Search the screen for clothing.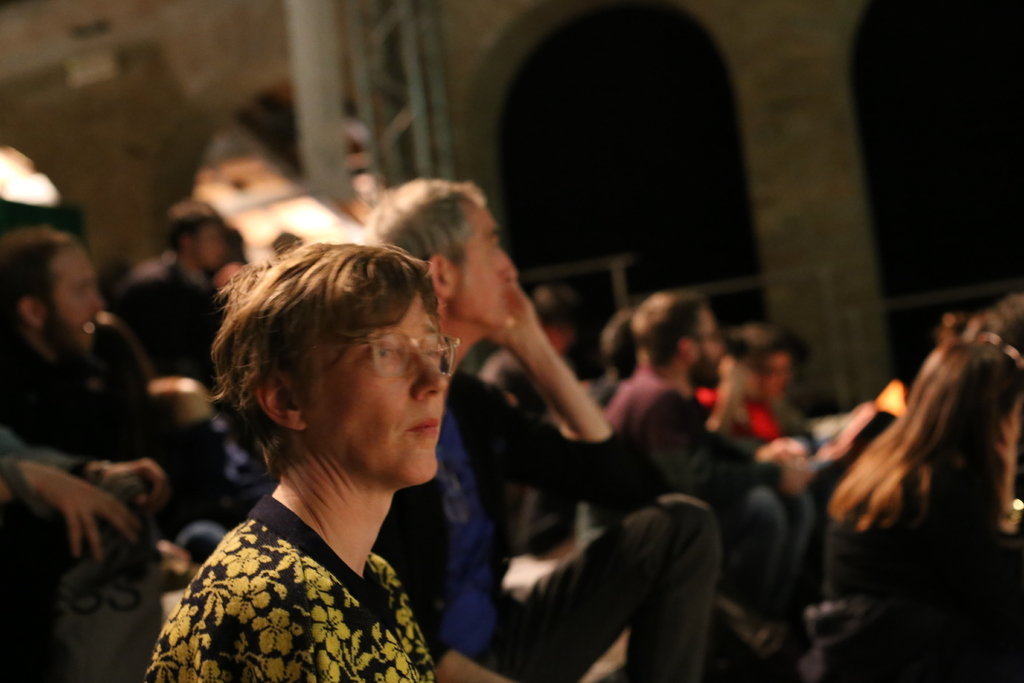
Found at [579,378,798,630].
